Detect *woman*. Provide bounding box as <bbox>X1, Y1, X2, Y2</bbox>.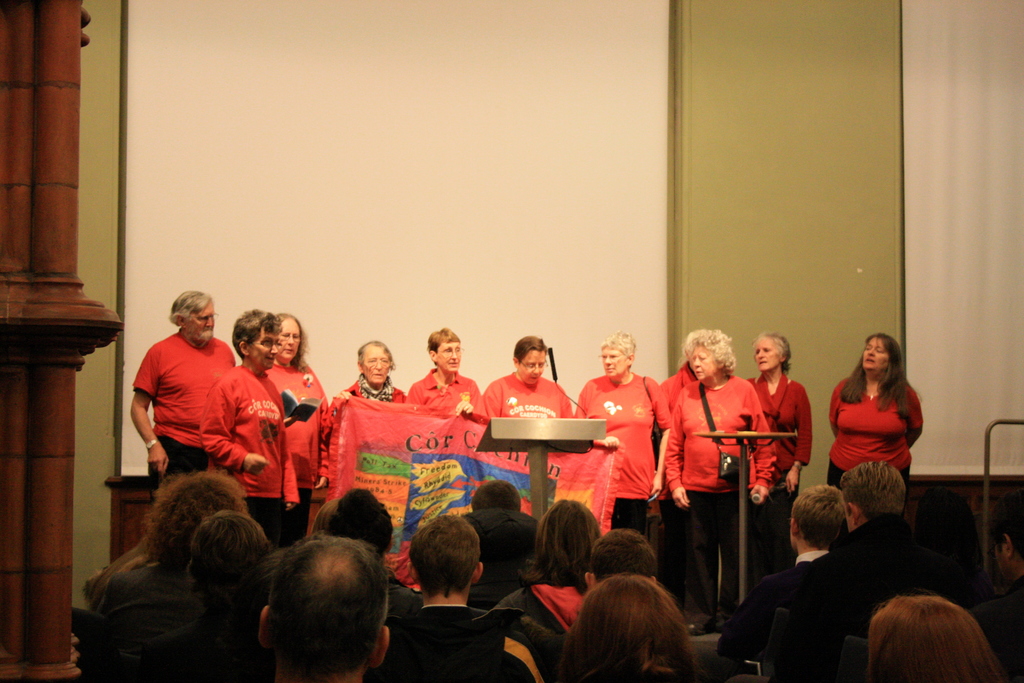
<bbox>331, 335, 410, 410</bbox>.
